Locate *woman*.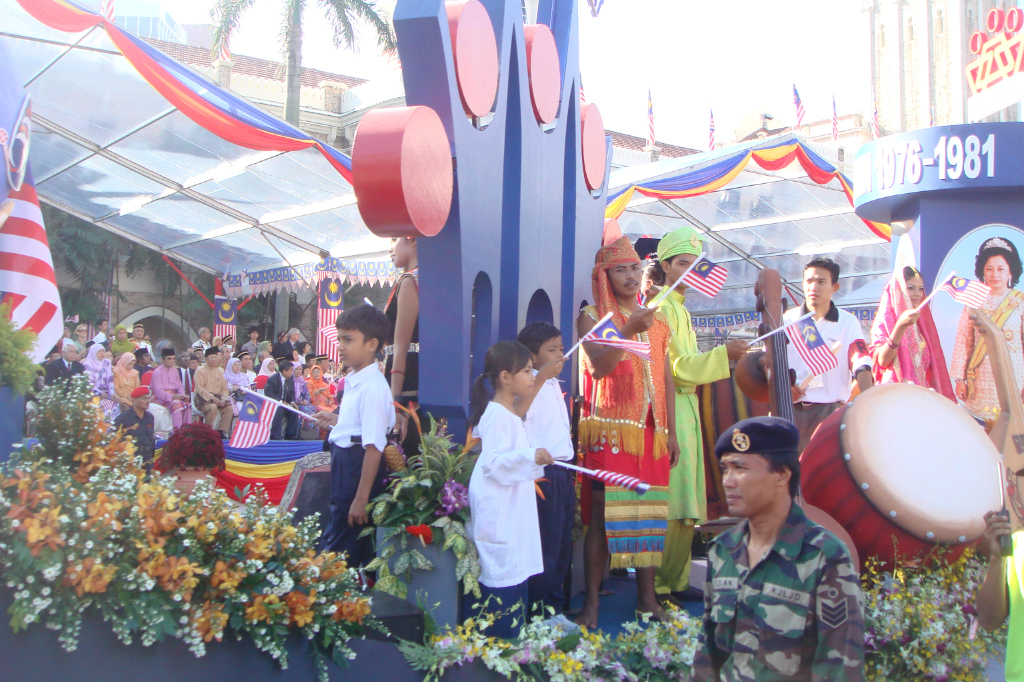
Bounding box: l=380, t=233, r=419, b=410.
